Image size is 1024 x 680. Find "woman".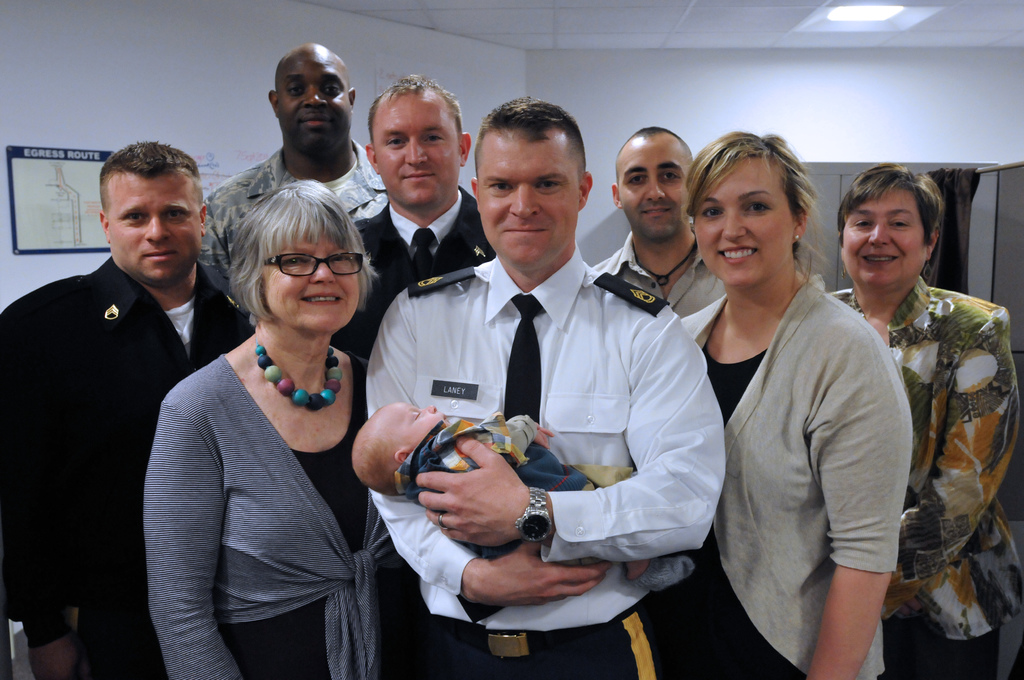
(x1=650, y1=130, x2=913, y2=679).
